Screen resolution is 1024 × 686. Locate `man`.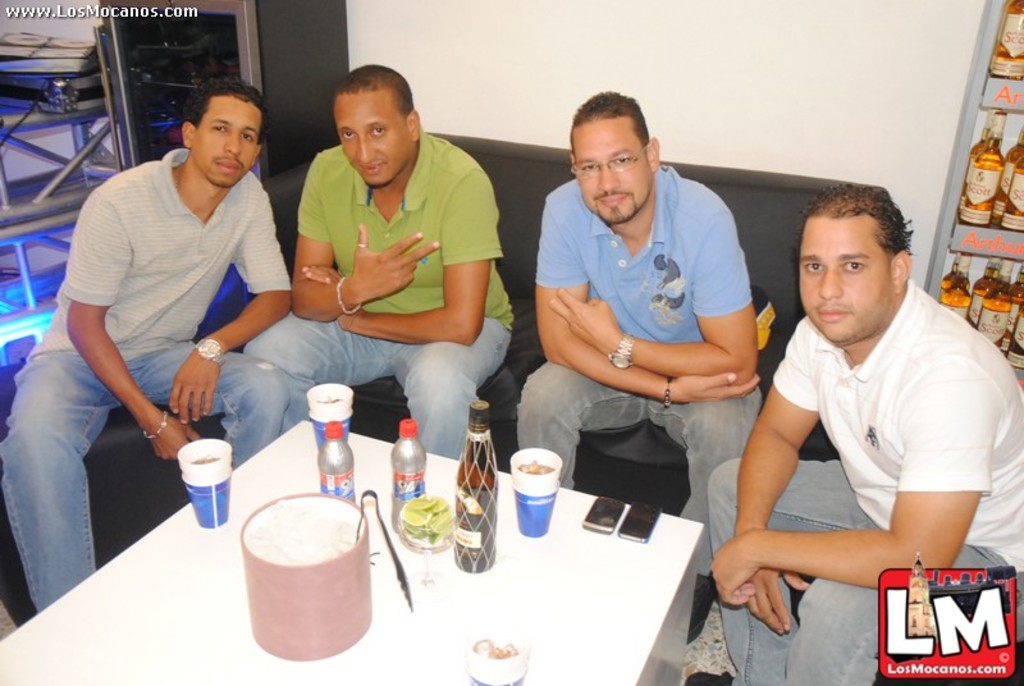
crop(42, 73, 298, 545).
